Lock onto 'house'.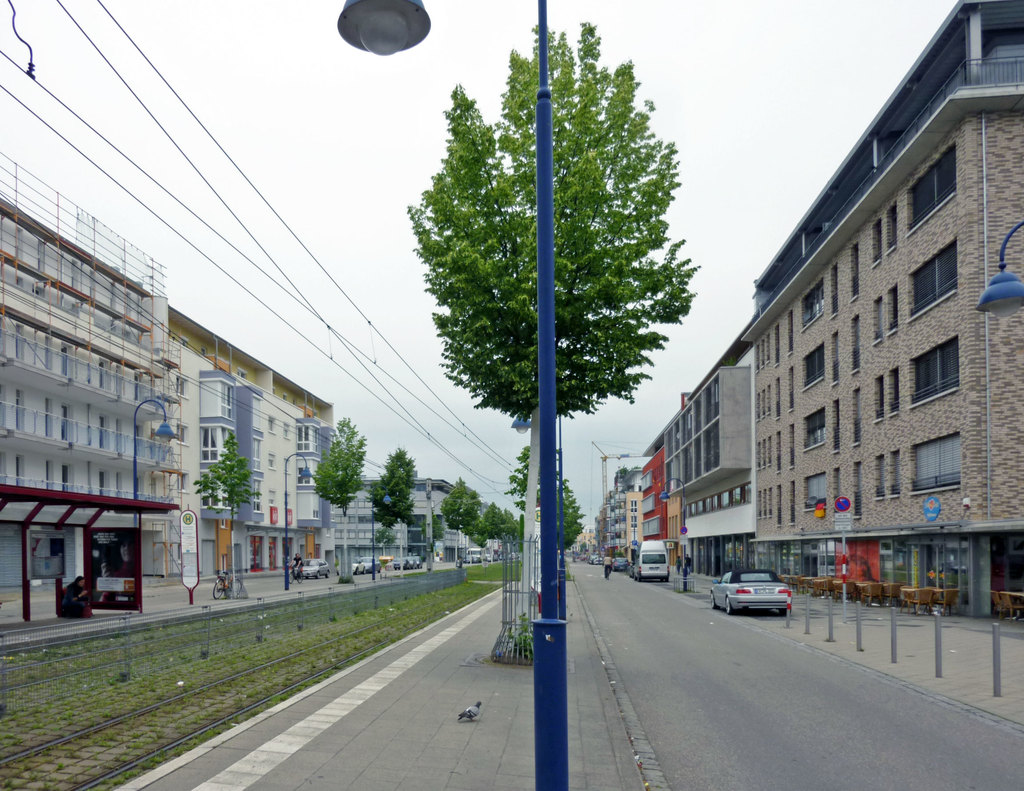
Locked: 7,154,189,619.
